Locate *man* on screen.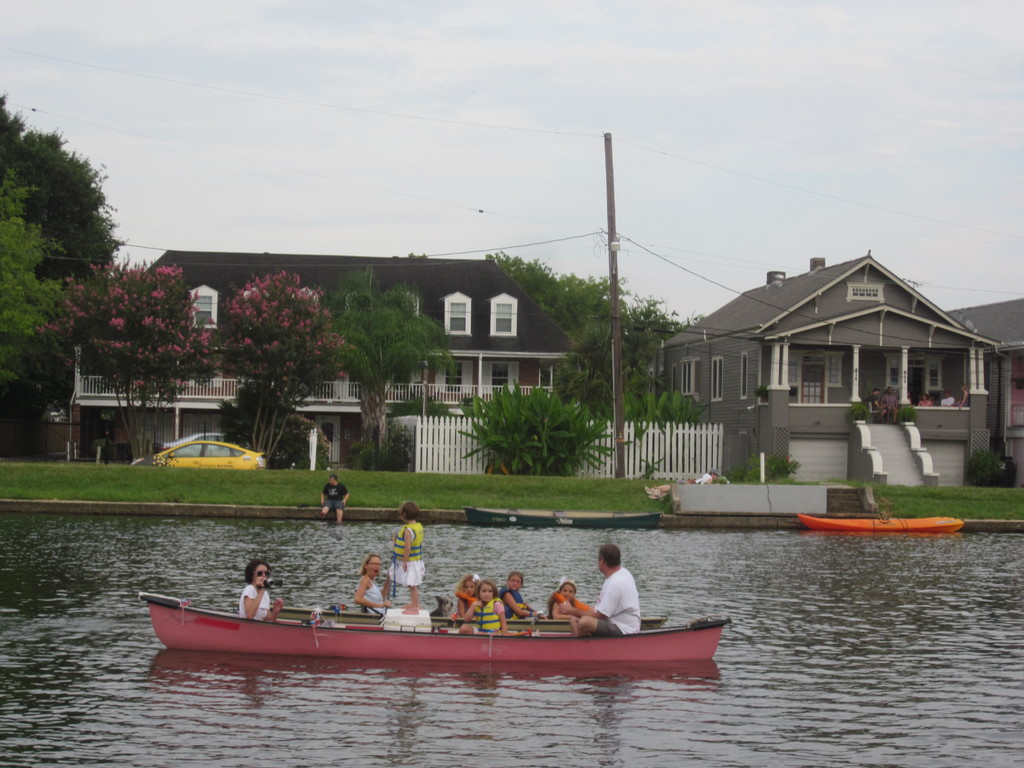
On screen at region(316, 474, 358, 524).
